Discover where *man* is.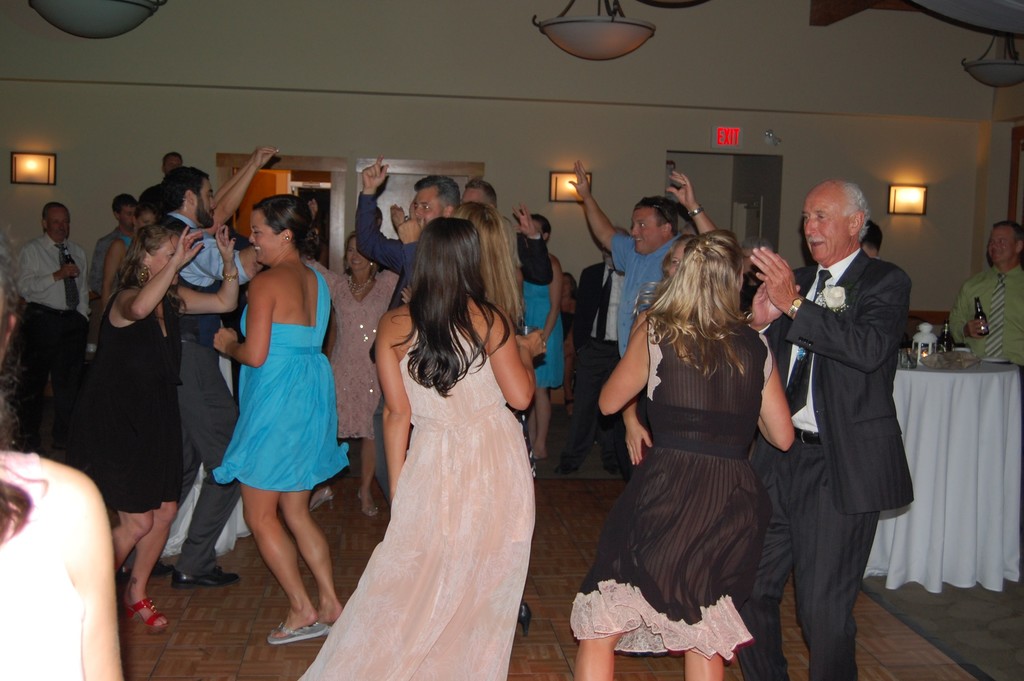
Discovered at x1=165, y1=148, x2=278, y2=587.
